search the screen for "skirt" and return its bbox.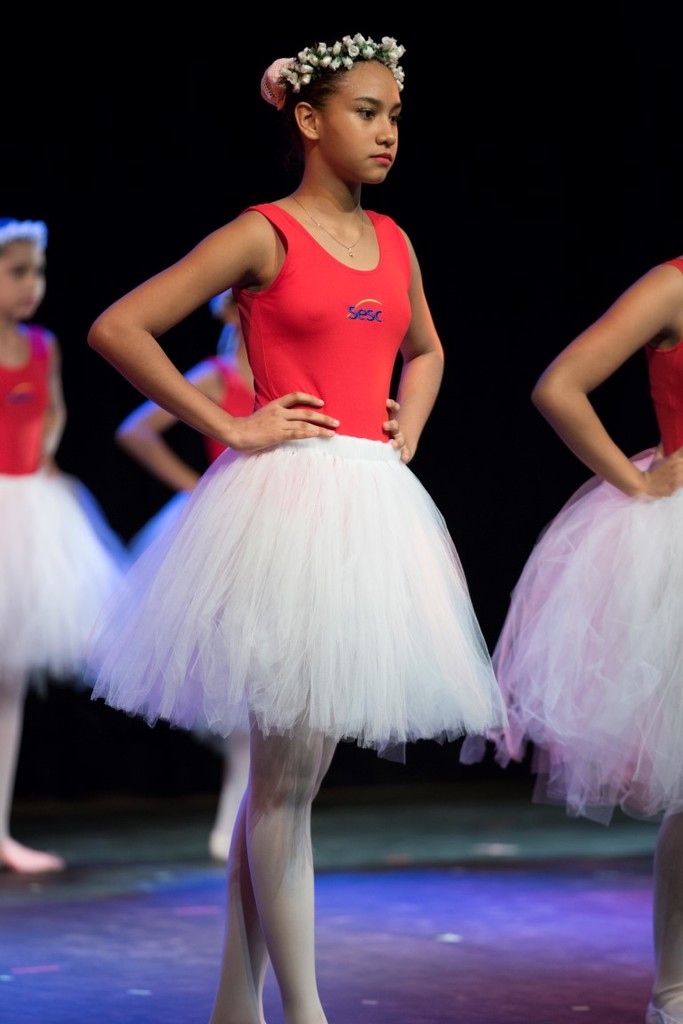
Found: {"left": 0, "top": 459, "right": 127, "bottom": 679}.
